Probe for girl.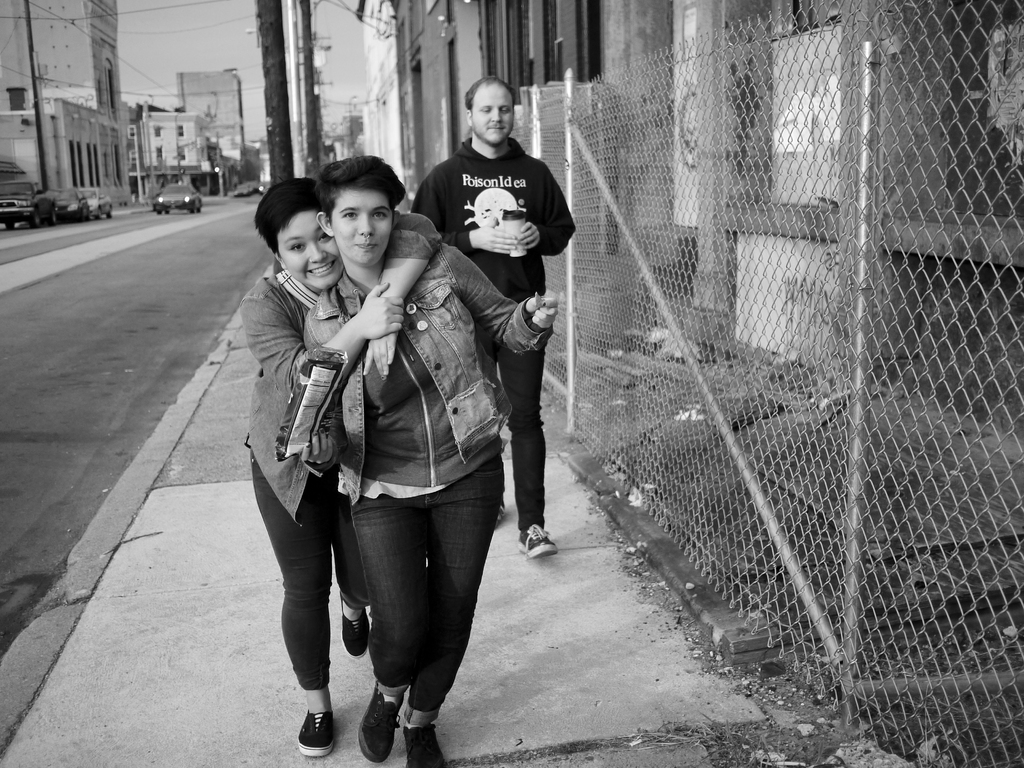
Probe result: [248,170,559,753].
